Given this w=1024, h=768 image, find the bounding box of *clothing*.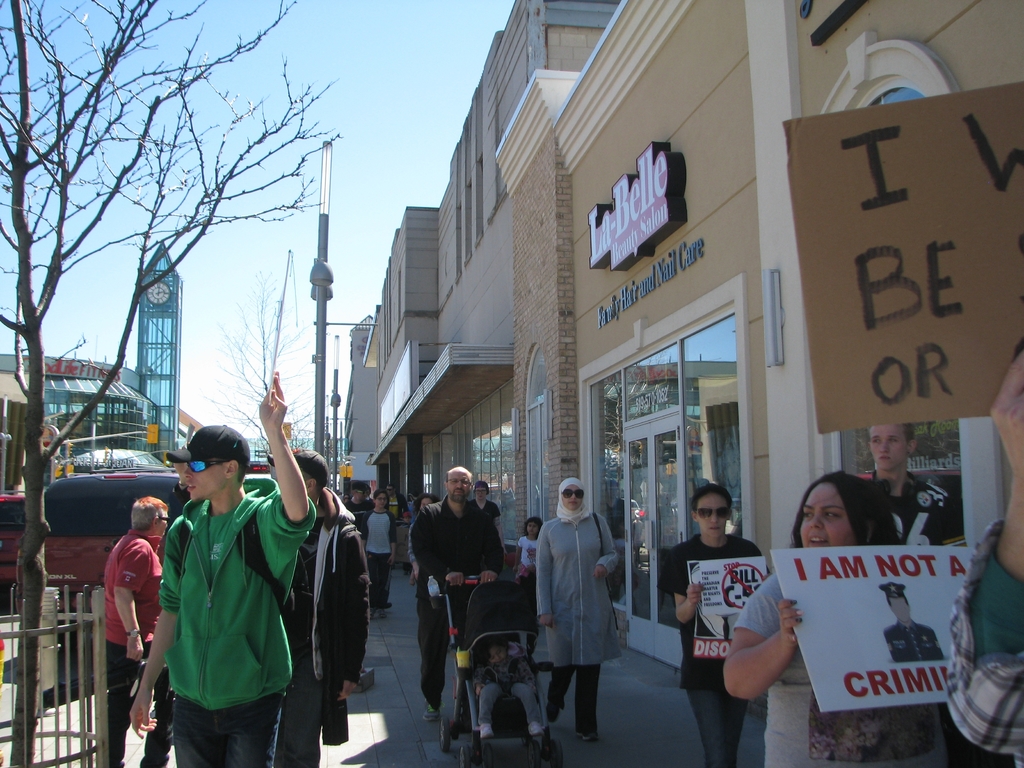
513, 525, 541, 576.
